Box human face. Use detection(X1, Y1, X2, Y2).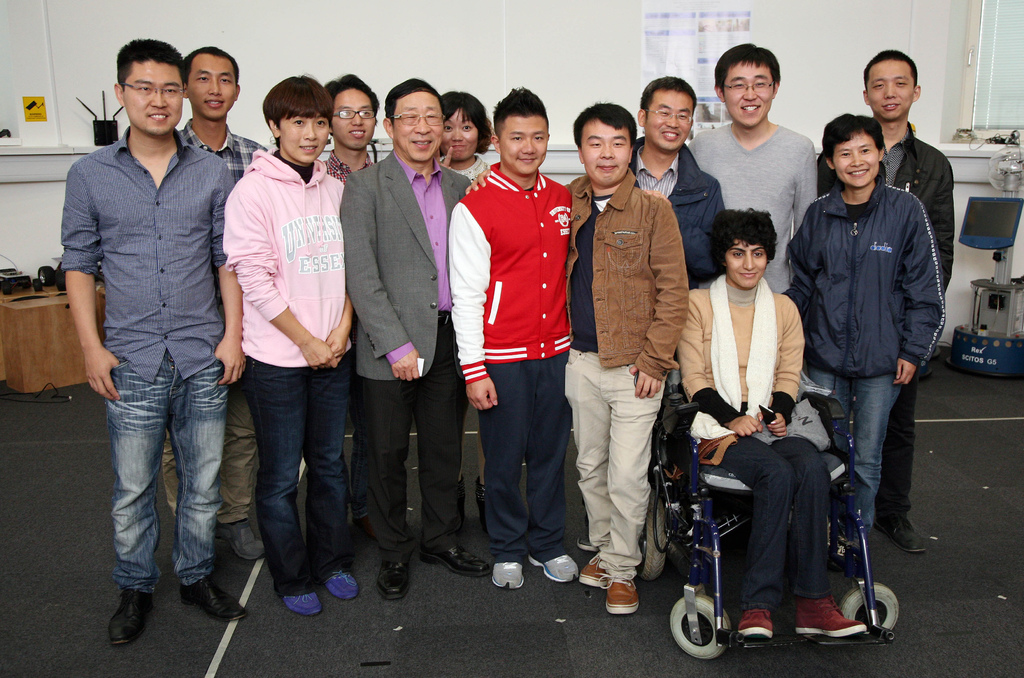
detection(446, 109, 479, 161).
